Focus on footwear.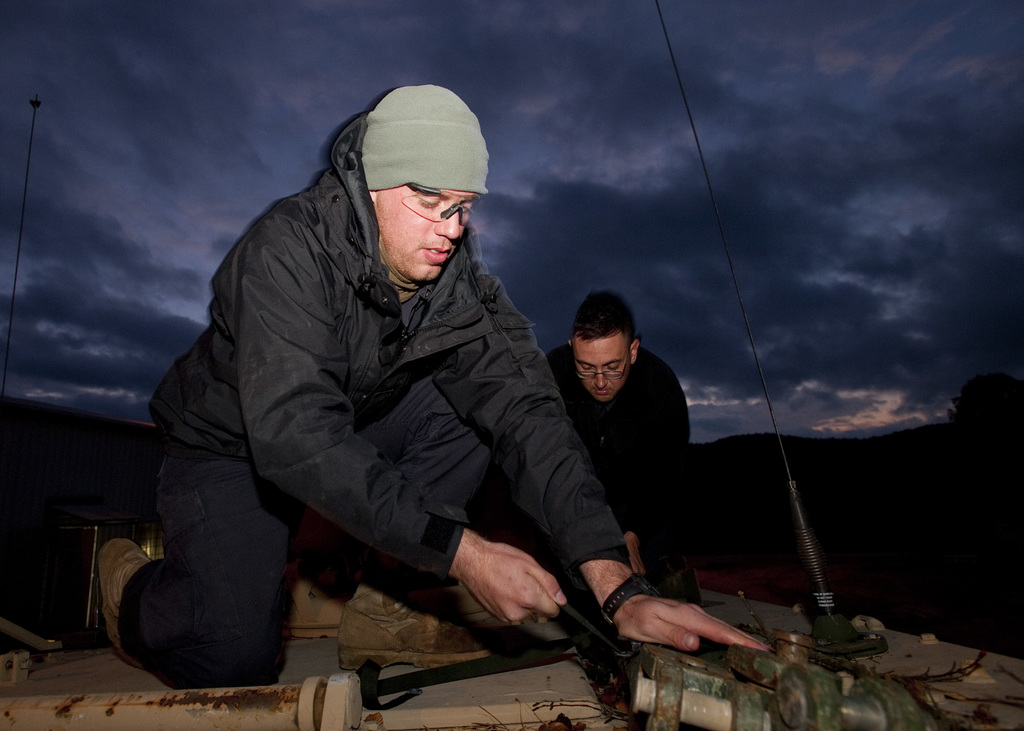
Focused at 97, 535, 151, 668.
